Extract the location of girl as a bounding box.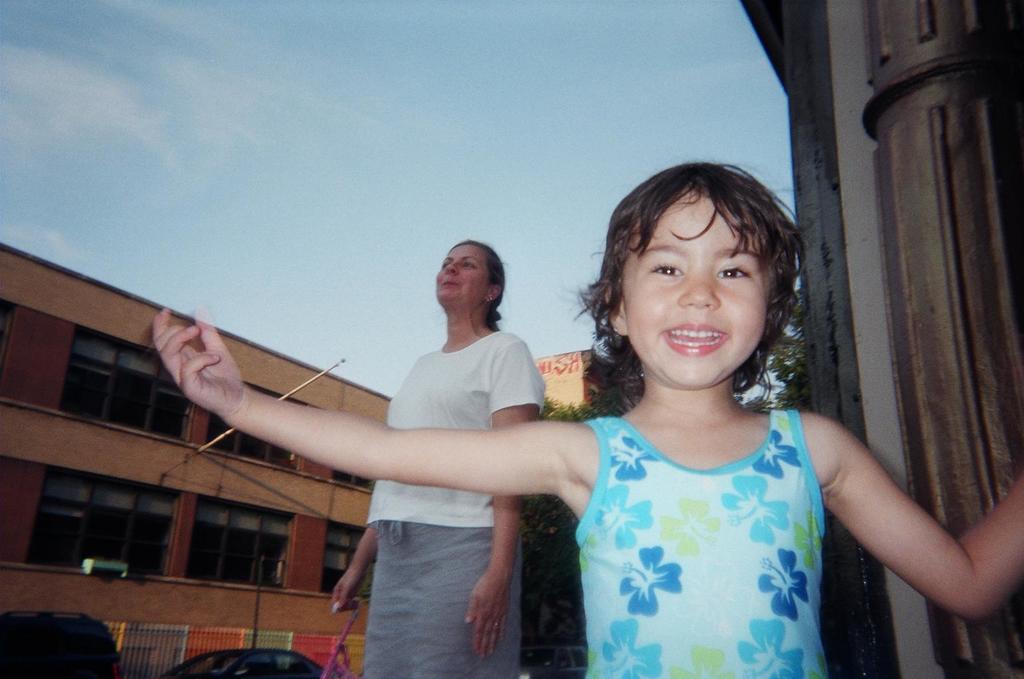
crop(156, 160, 1023, 678).
